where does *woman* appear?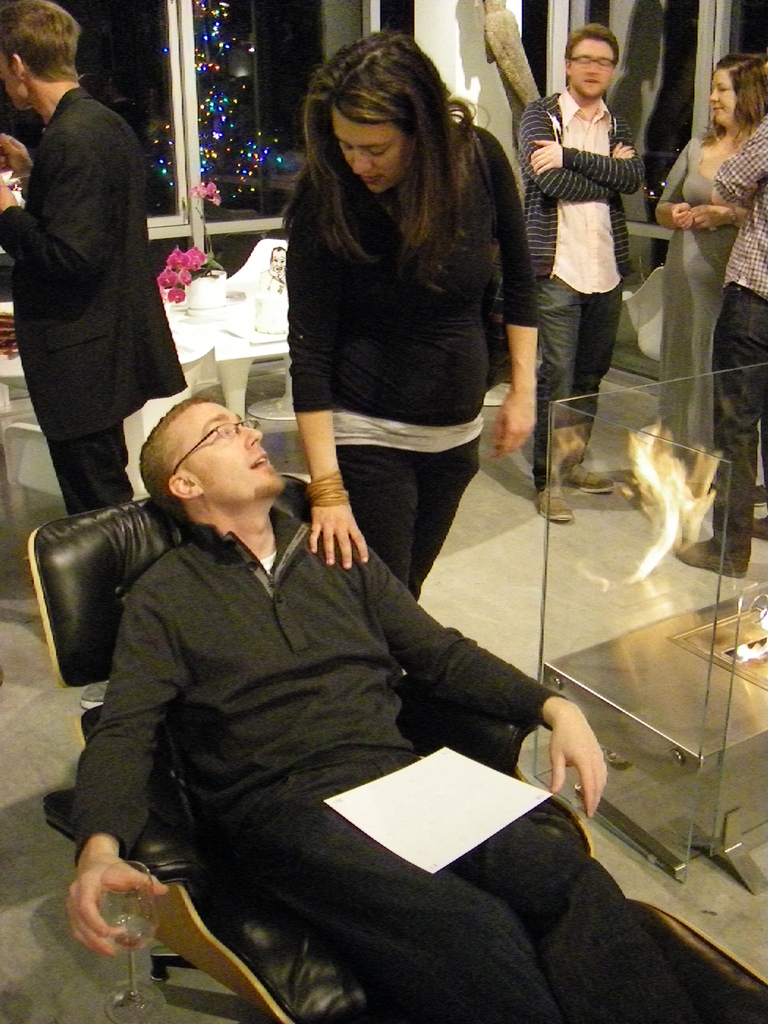
Appears at (241,40,546,728).
